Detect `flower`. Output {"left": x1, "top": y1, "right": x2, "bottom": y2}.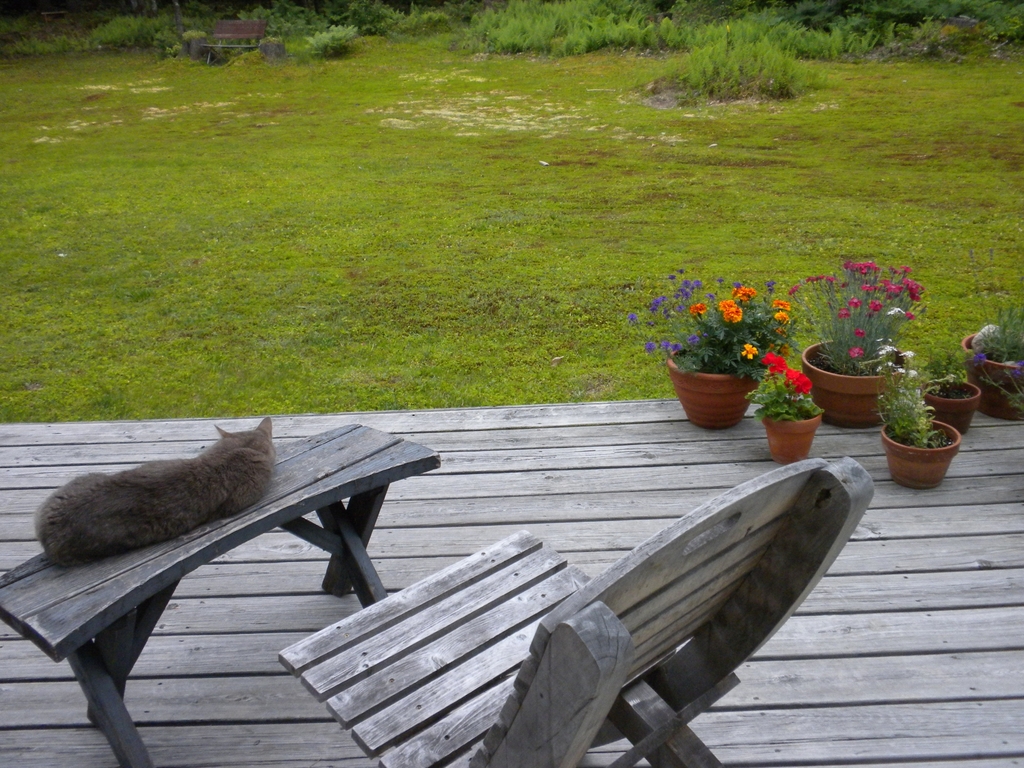
{"left": 788, "top": 365, "right": 811, "bottom": 395}.
